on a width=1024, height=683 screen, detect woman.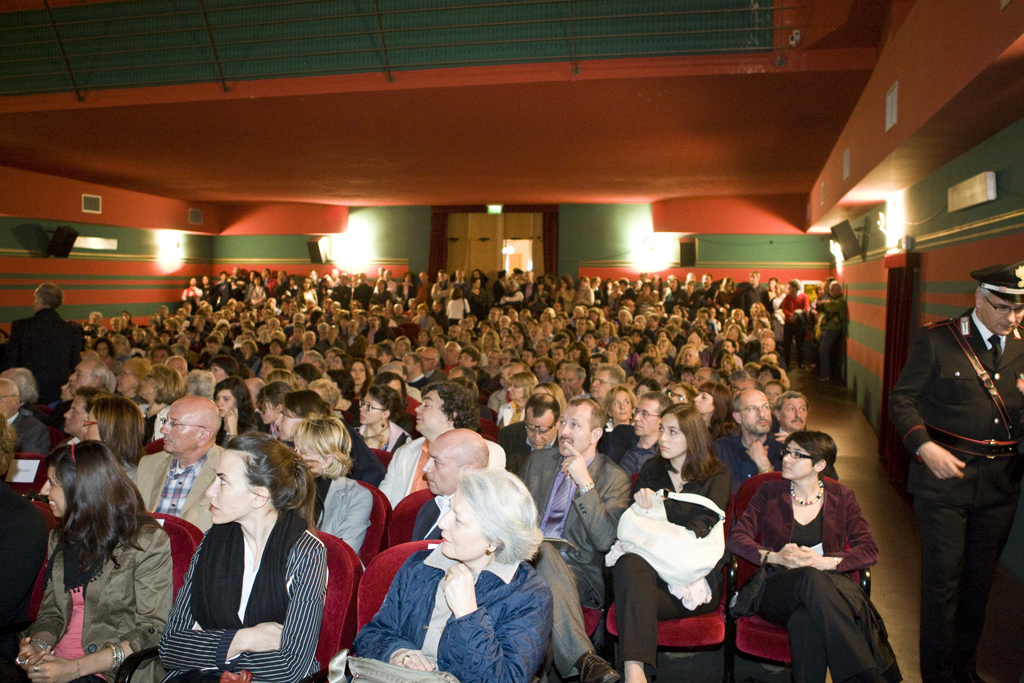
152, 426, 338, 679.
